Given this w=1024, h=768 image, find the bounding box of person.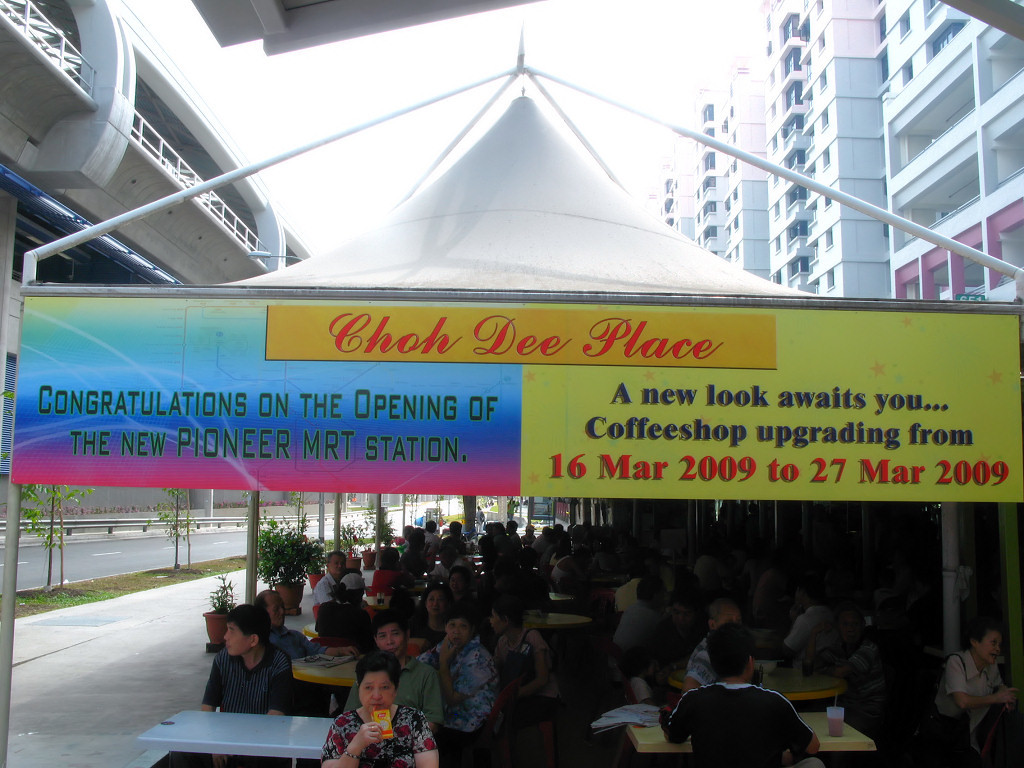
(x1=554, y1=524, x2=569, y2=542).
